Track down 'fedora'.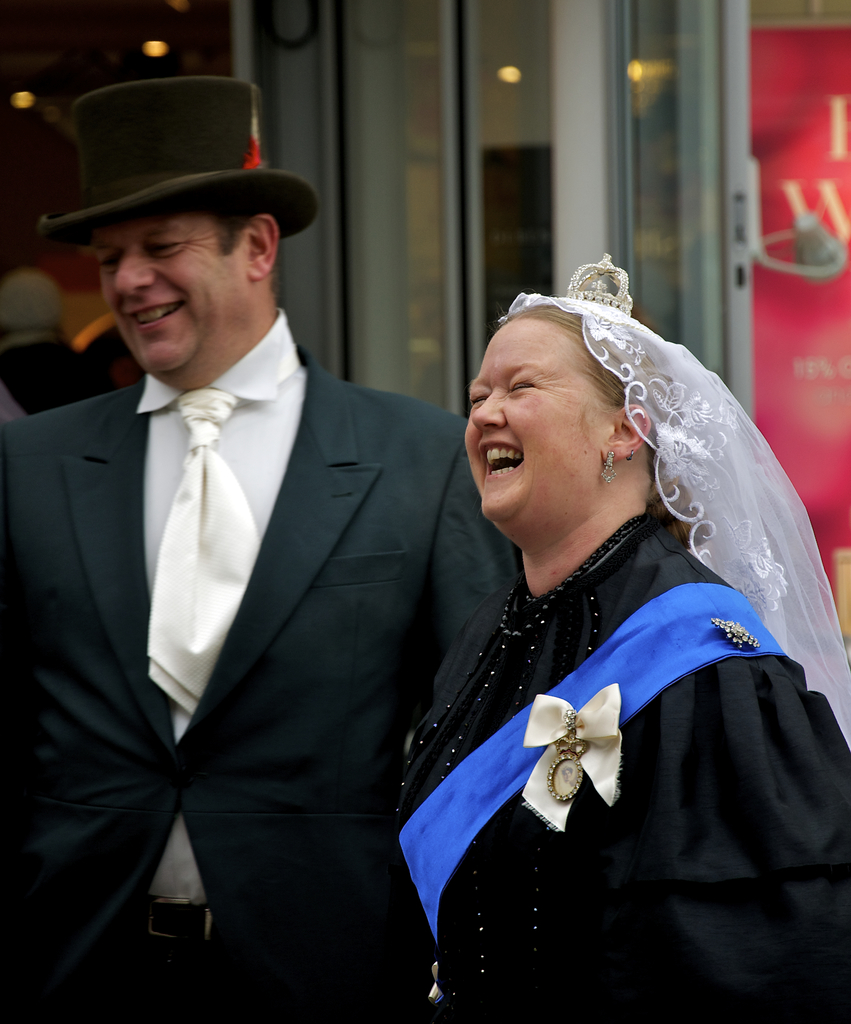
Tracked to select_region(51, 67, 304, 239).
